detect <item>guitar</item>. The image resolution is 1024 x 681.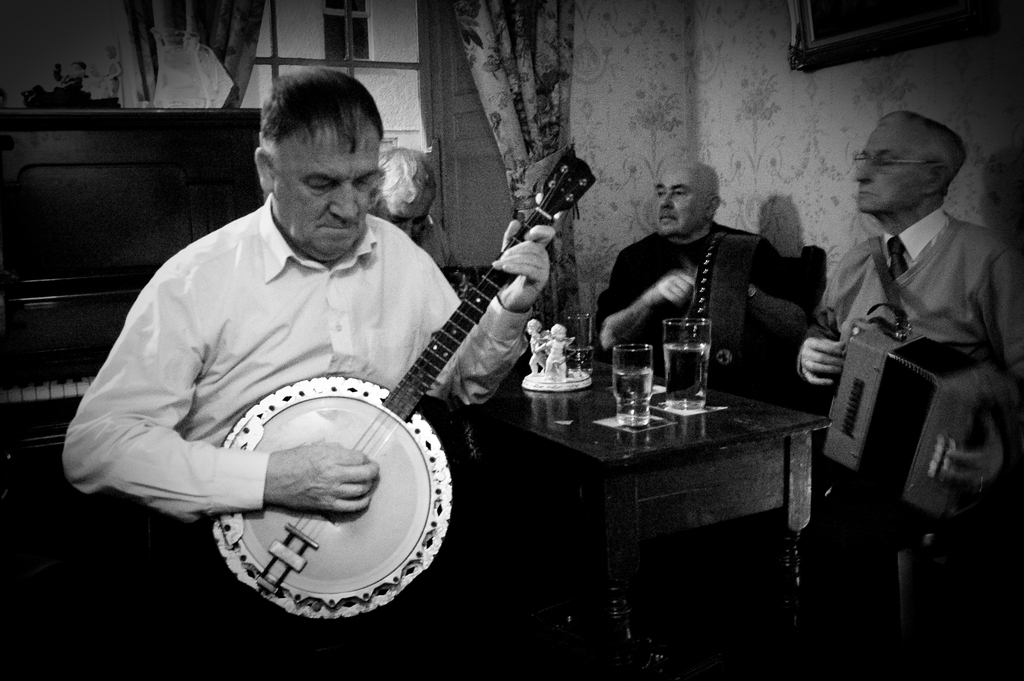
crop(208, 145, 598, 625).
